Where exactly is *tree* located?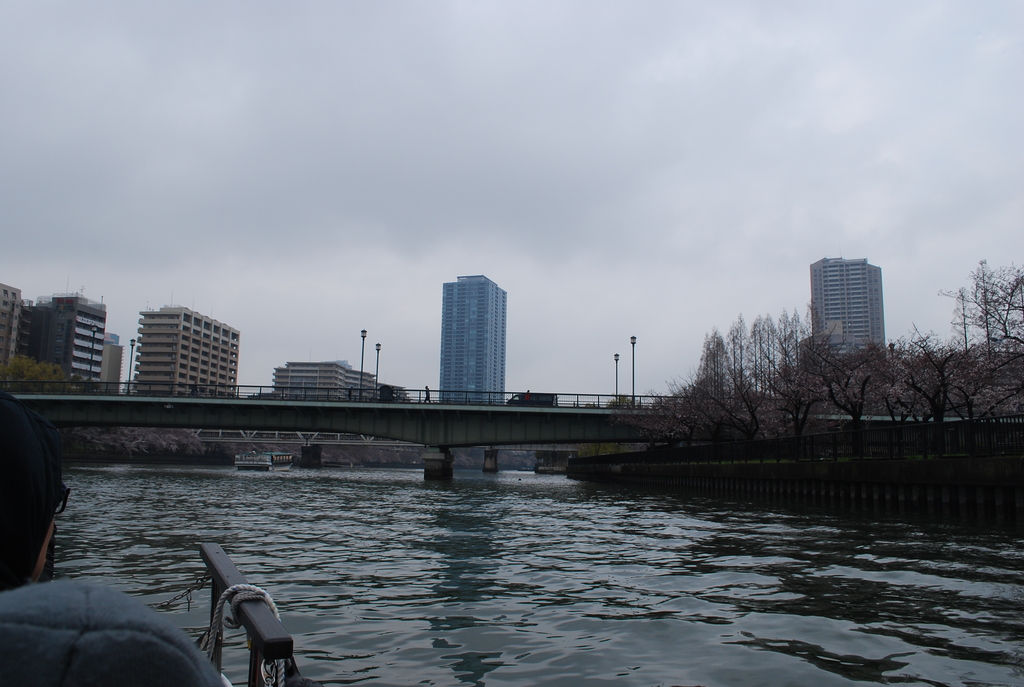
Its bounding box is <bbox>0, 362, 88, 436</bbox>.
